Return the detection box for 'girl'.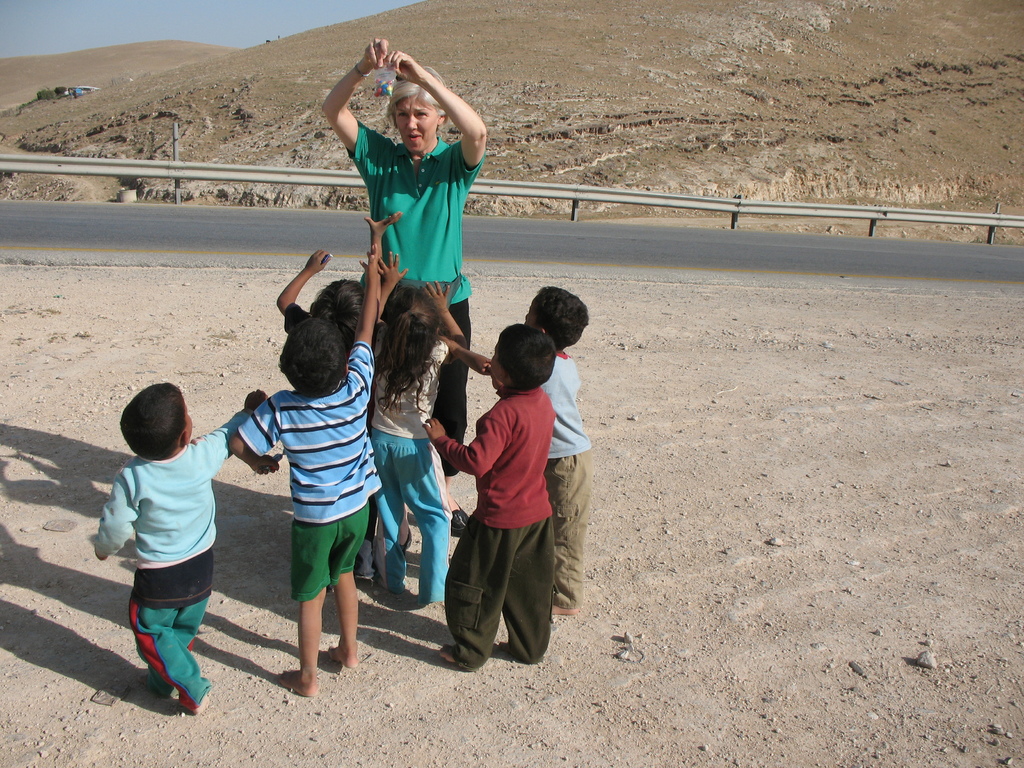
(x1=363, y1=246, x2=473, y2=591).
